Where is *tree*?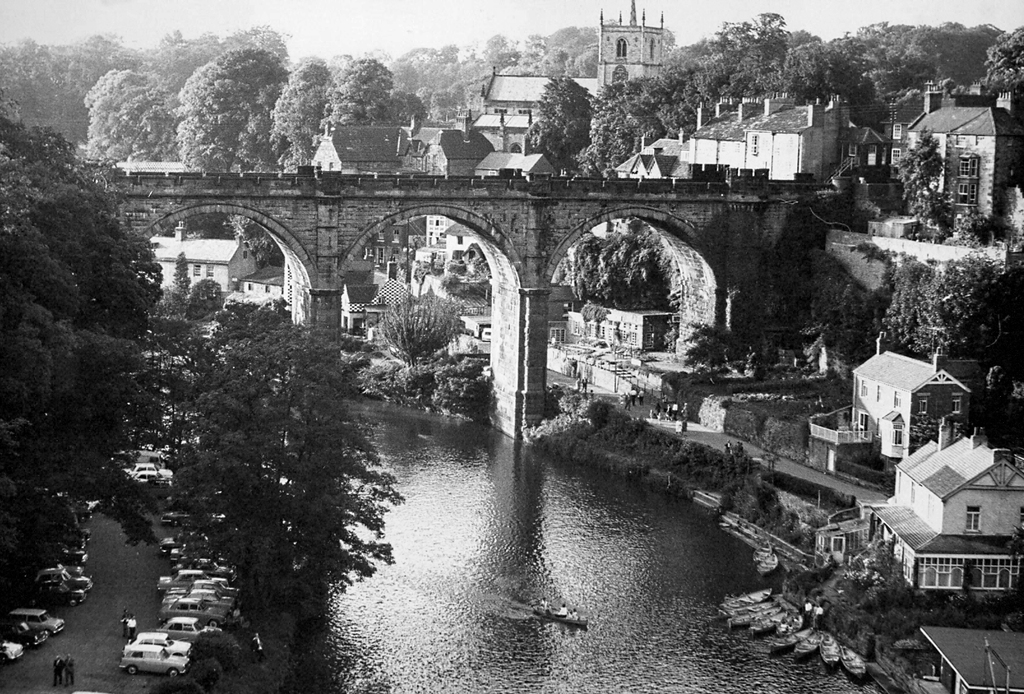
889, 122, 954, 231.
